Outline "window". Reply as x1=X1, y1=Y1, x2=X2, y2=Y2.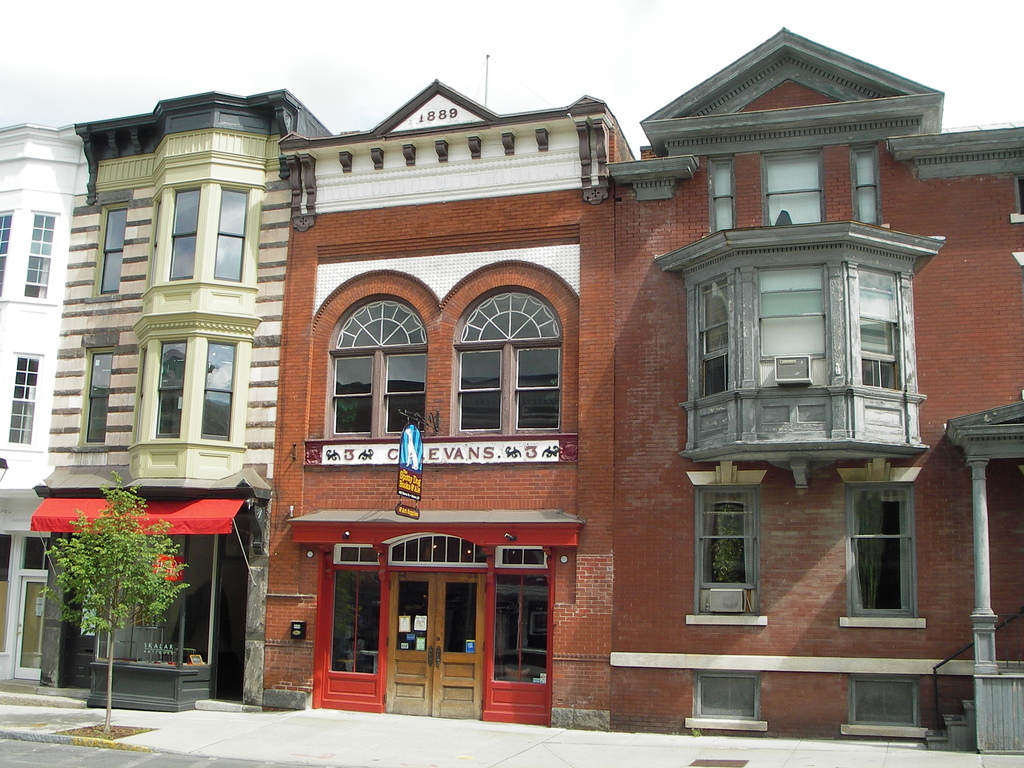
x1=858, y1=148, x2=885, y2=220.
